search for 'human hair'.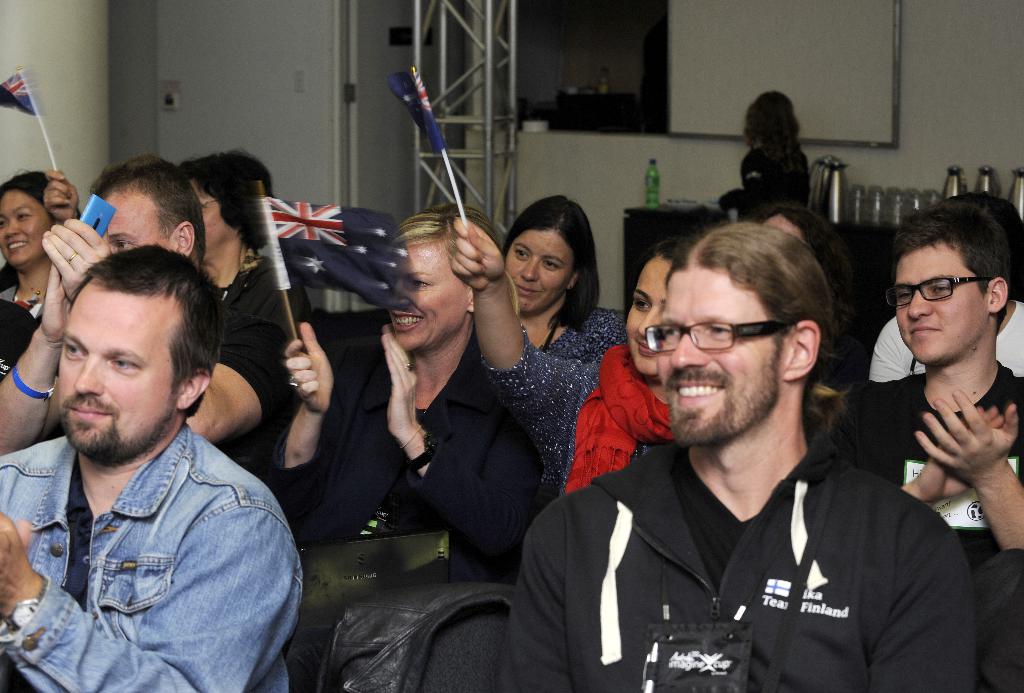
Found at BBox(91, 155, 211, 264).
